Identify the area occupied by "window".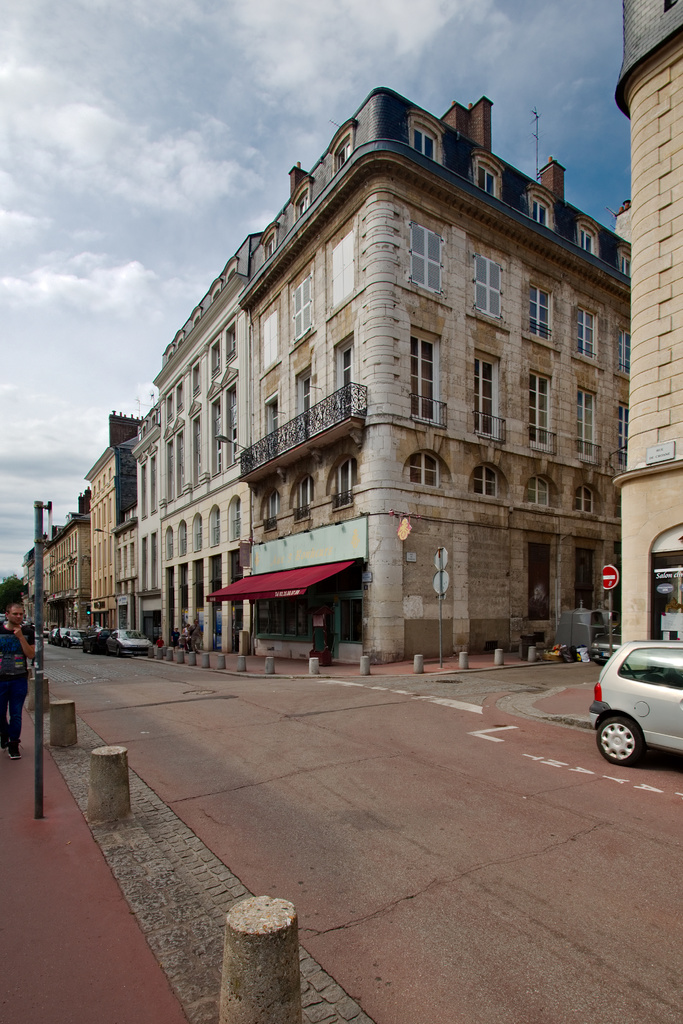
Area: {"left": 213, "top": 510, "right": 222, "bottom": 547}.
